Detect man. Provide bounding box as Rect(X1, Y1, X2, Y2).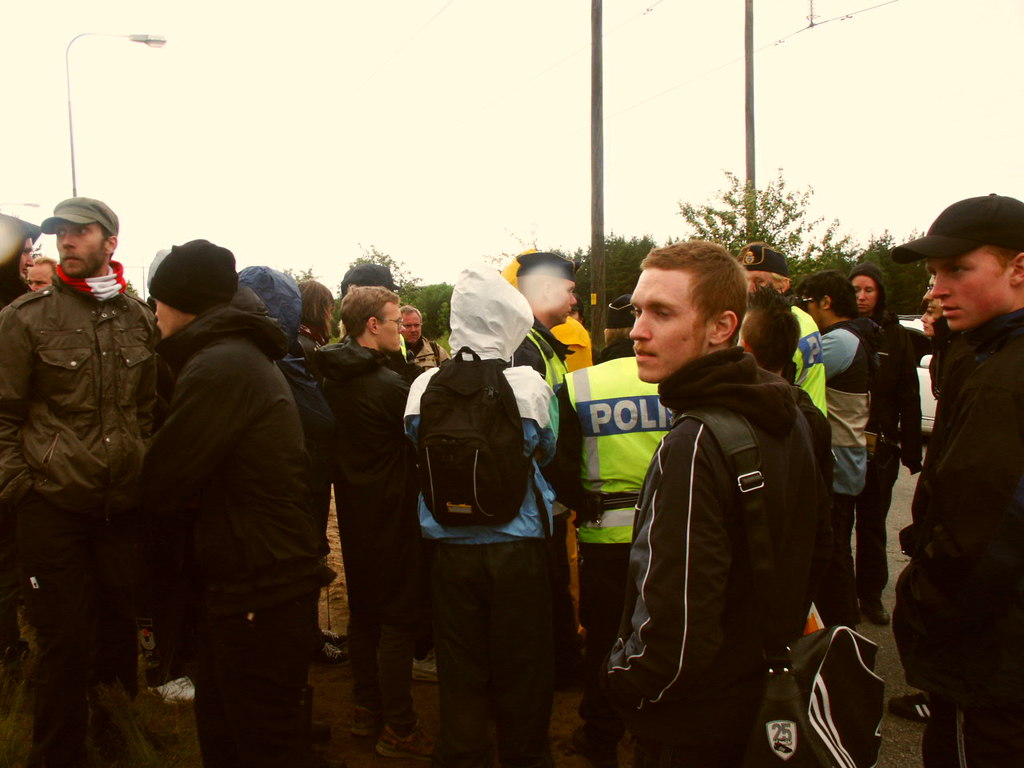
Rect(498, 252, 584, 682).
